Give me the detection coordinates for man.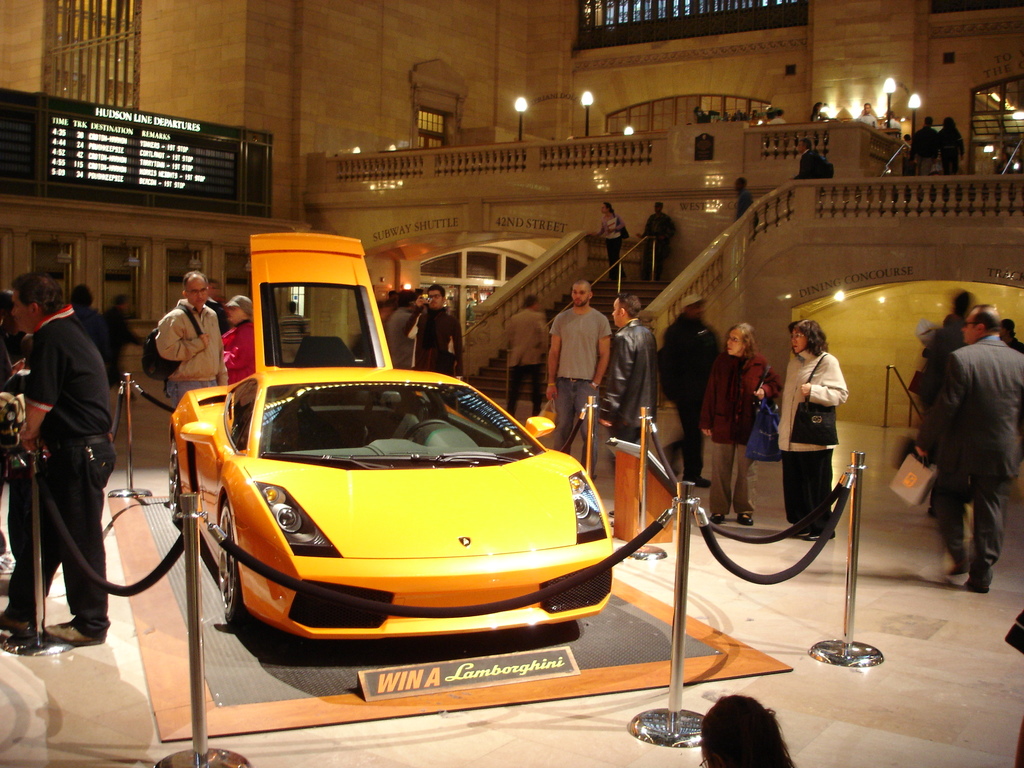
left=547, top=279, right=612, bottom=479.
